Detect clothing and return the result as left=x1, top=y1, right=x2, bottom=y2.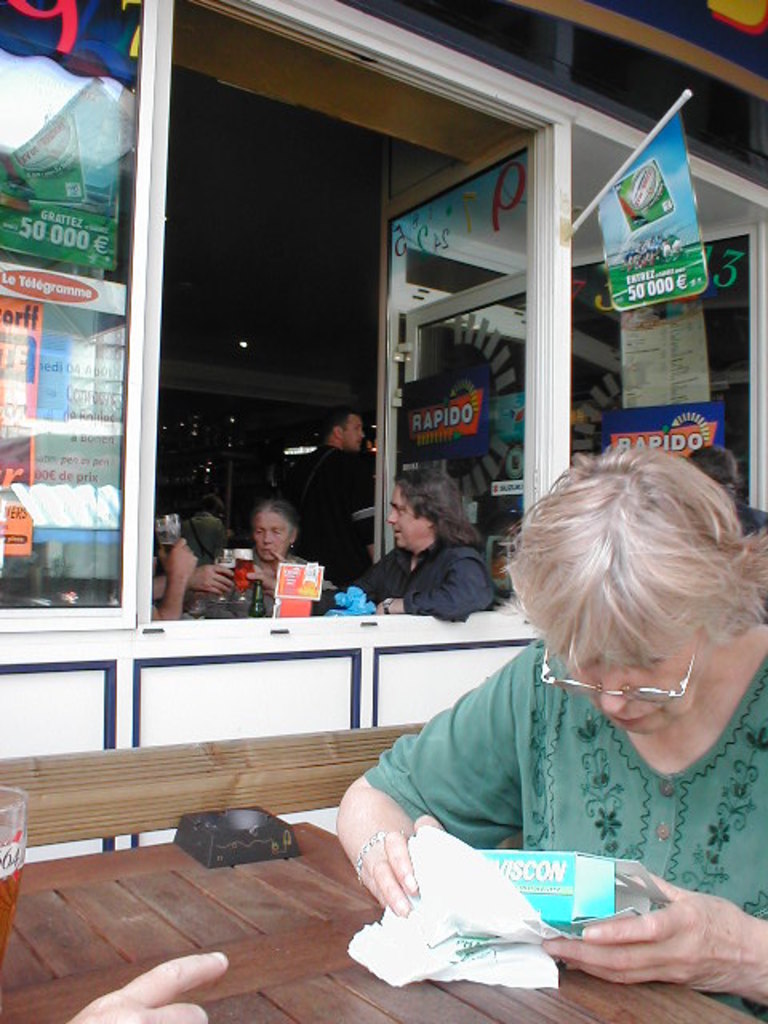
left=349, top=522, right=494, bottom=627.
